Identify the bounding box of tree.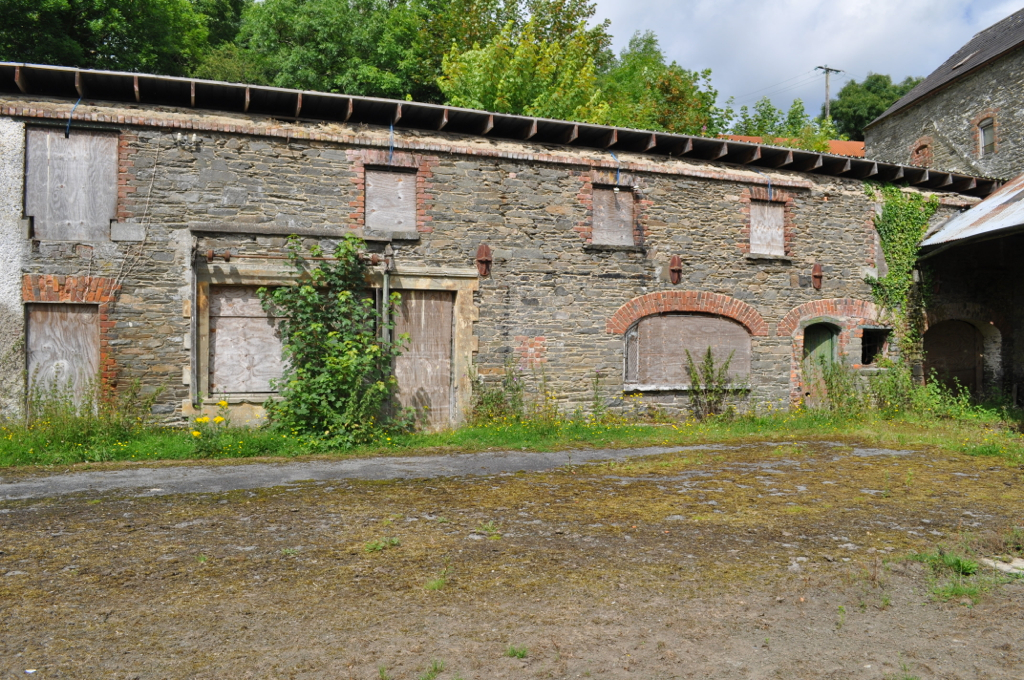
box(250, 223, 426, 436).
